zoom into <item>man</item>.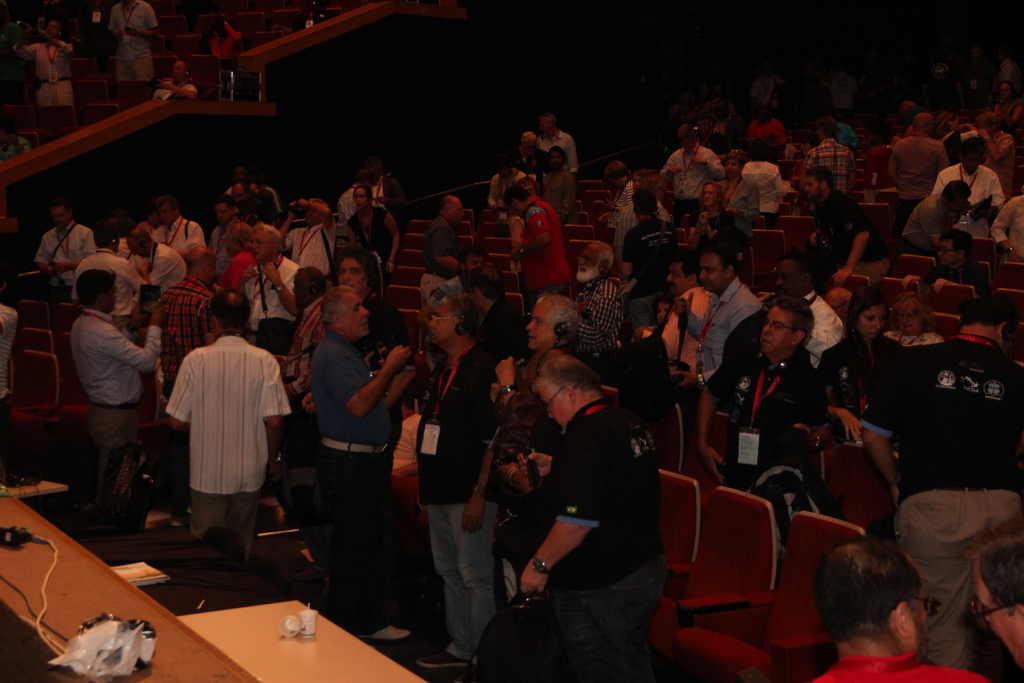
Zoom target: <region>155, 309, 285, 564</region>.
